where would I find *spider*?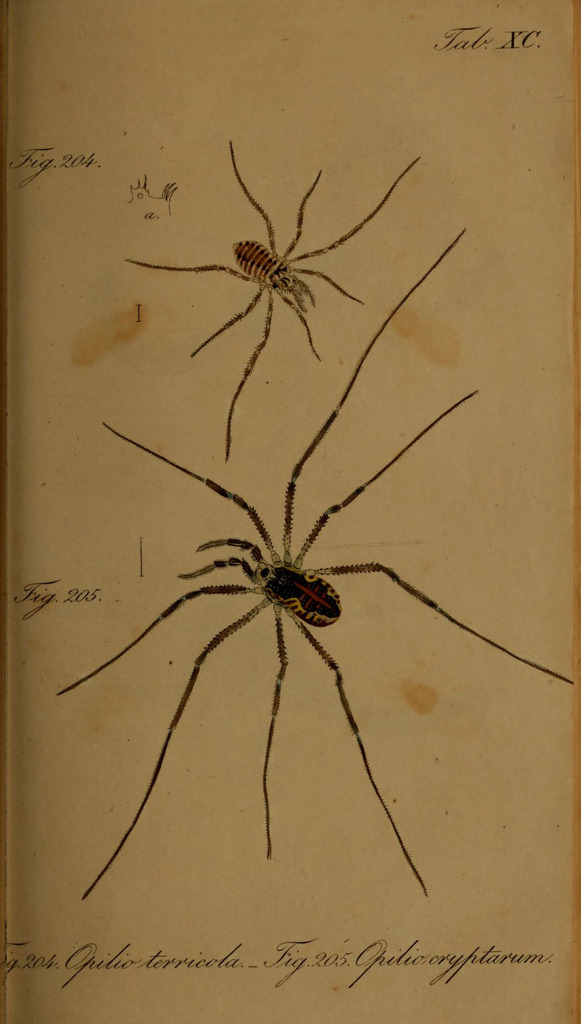
At <bbox>54, 225, 580, 908</bbox>.
